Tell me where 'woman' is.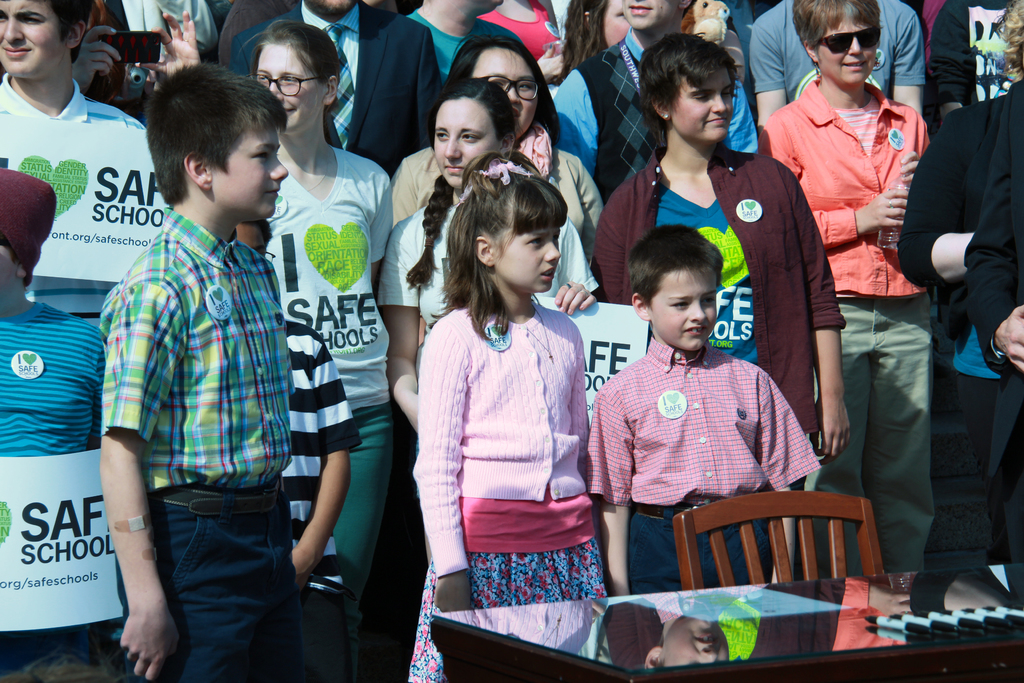
'woman' is at (x1=761, y1=0, x2=932, y2=576).
